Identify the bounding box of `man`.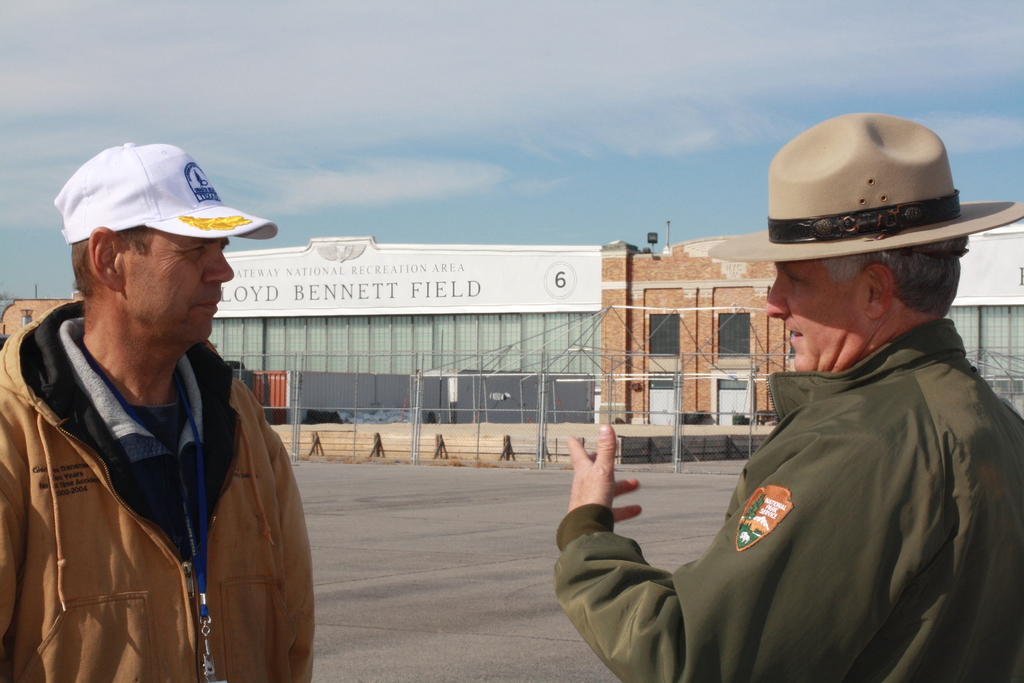
548/113/1023/682.
